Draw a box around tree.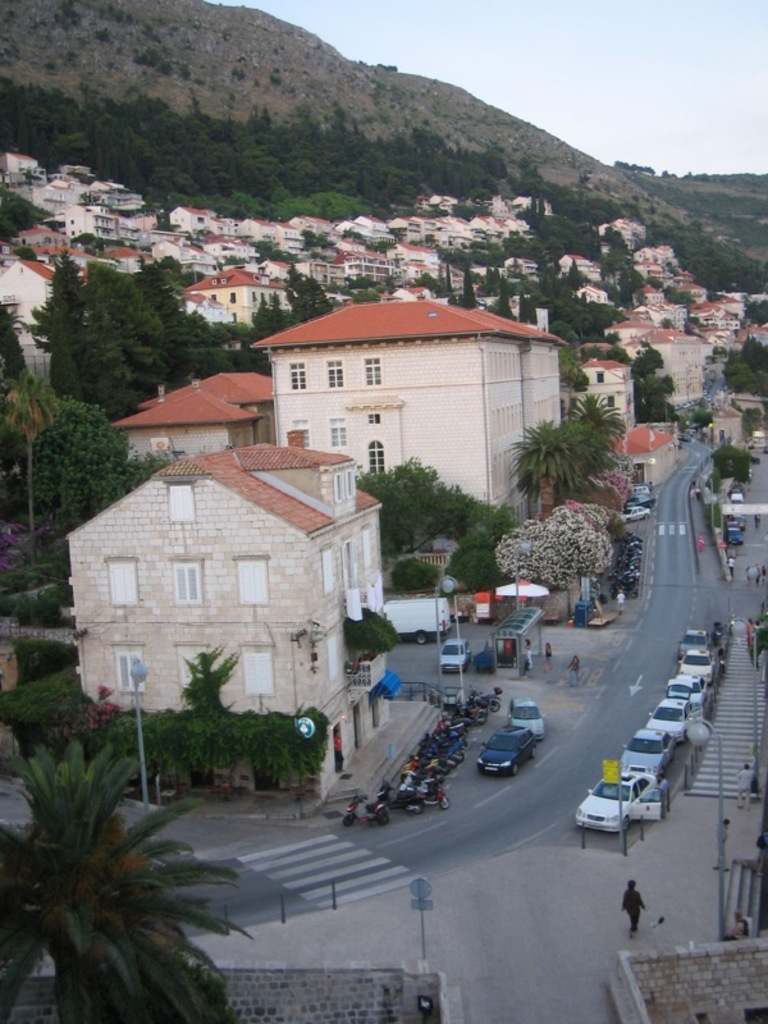
<bbox>172, 640, 251, 746</bbox>.
